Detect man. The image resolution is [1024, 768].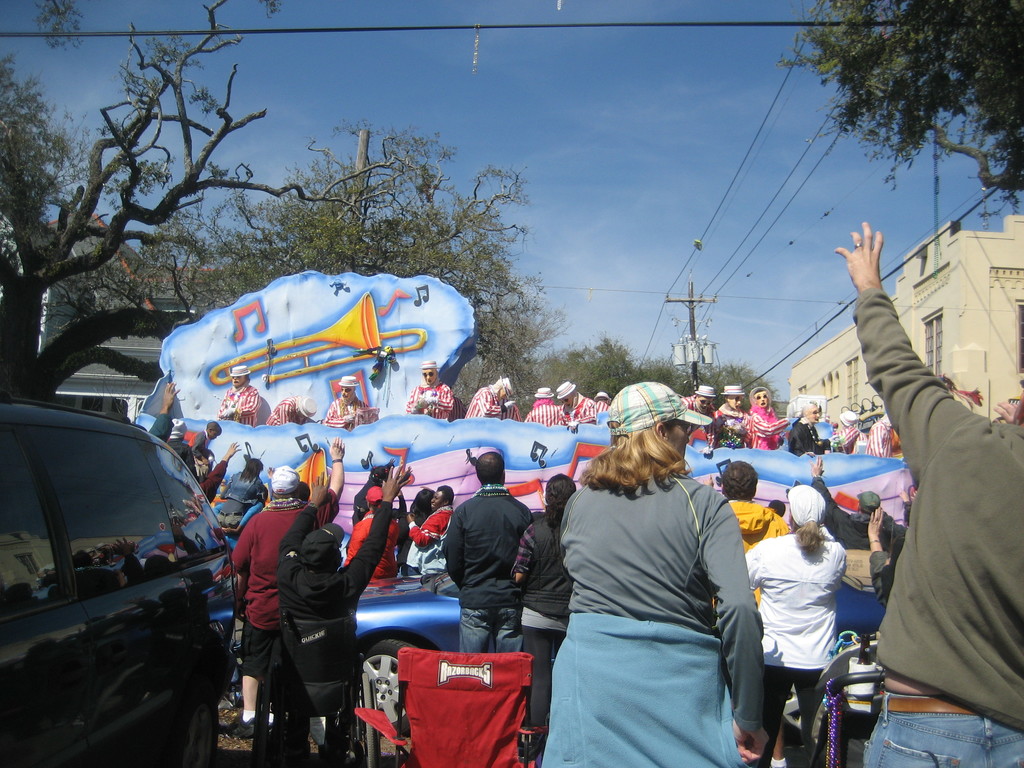
806,449,908,577.
